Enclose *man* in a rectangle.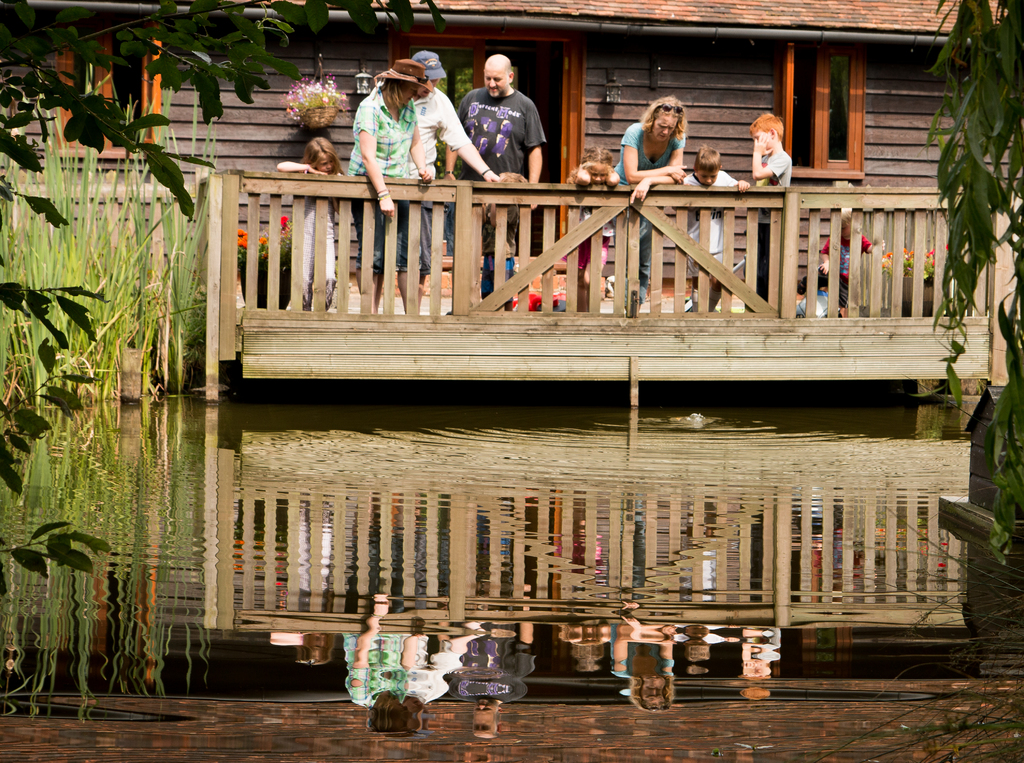
371:50:500:314.
